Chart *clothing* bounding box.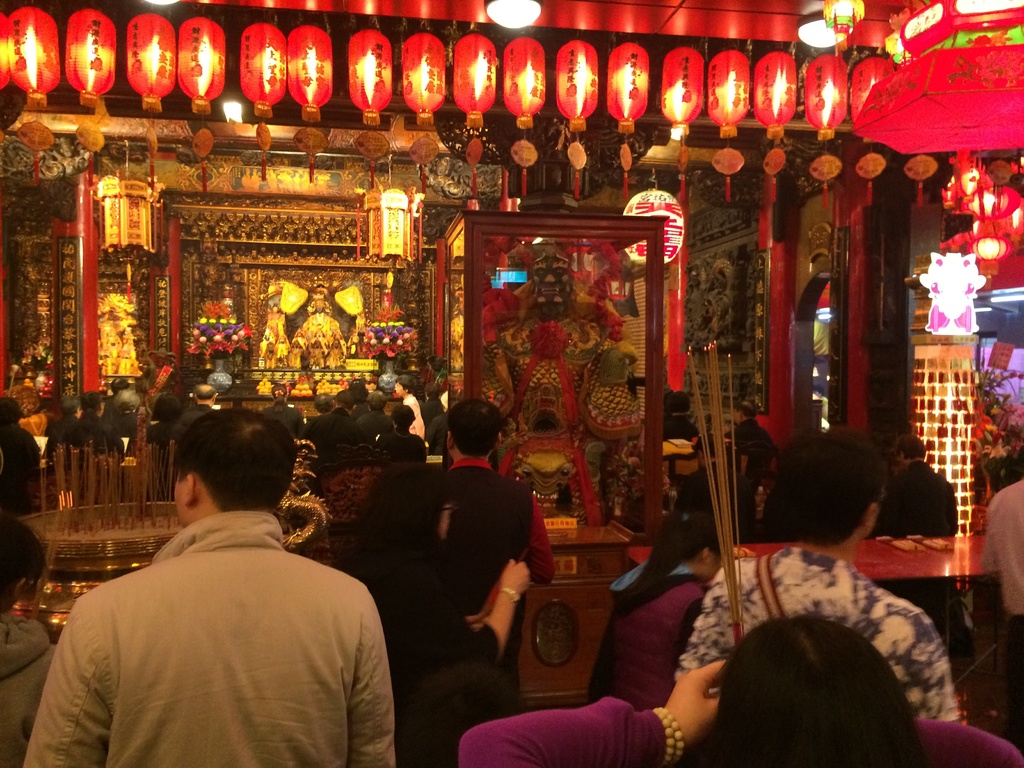
Charted: region(677, 544, 967, 720).
